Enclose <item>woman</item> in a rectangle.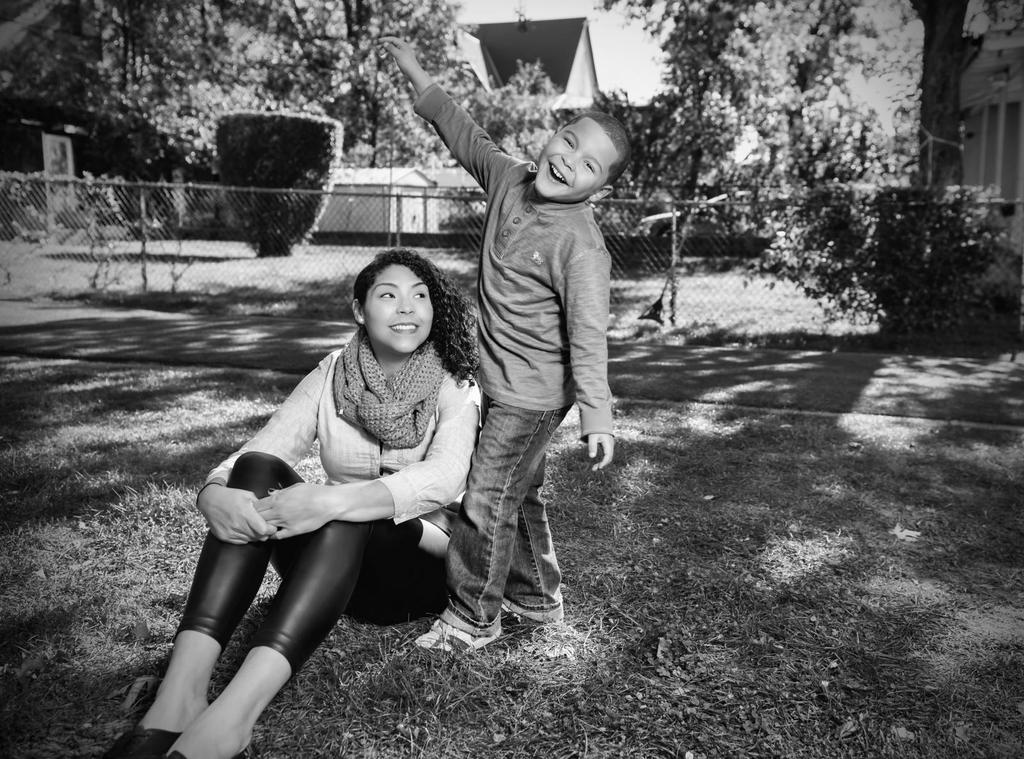
l=101, t=248, r=481, b=758.
